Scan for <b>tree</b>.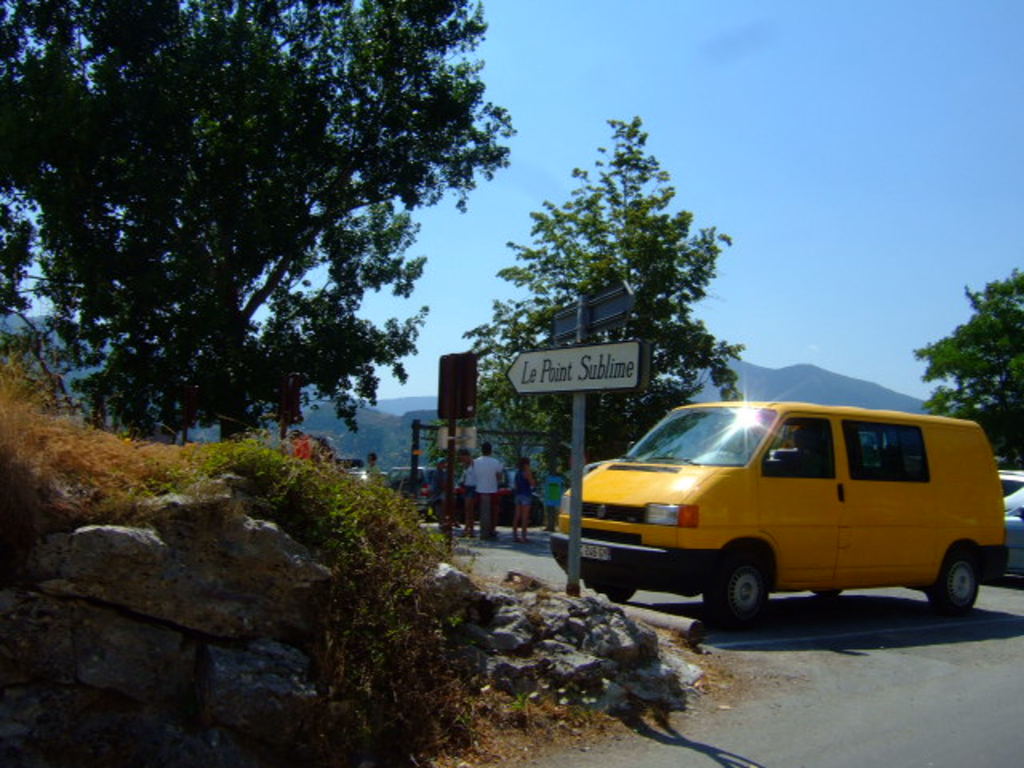
Scan result: (left=915, top=267, right=1023, bottom=435).
